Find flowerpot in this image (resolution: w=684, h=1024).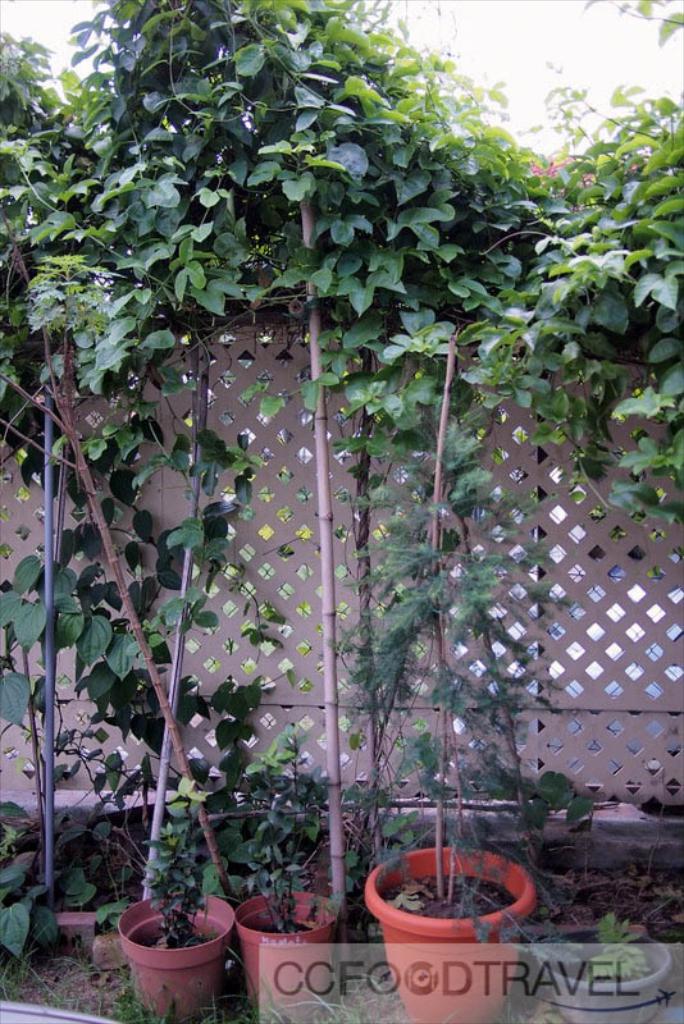
<region>366, 841, 541, 1023</region>.
